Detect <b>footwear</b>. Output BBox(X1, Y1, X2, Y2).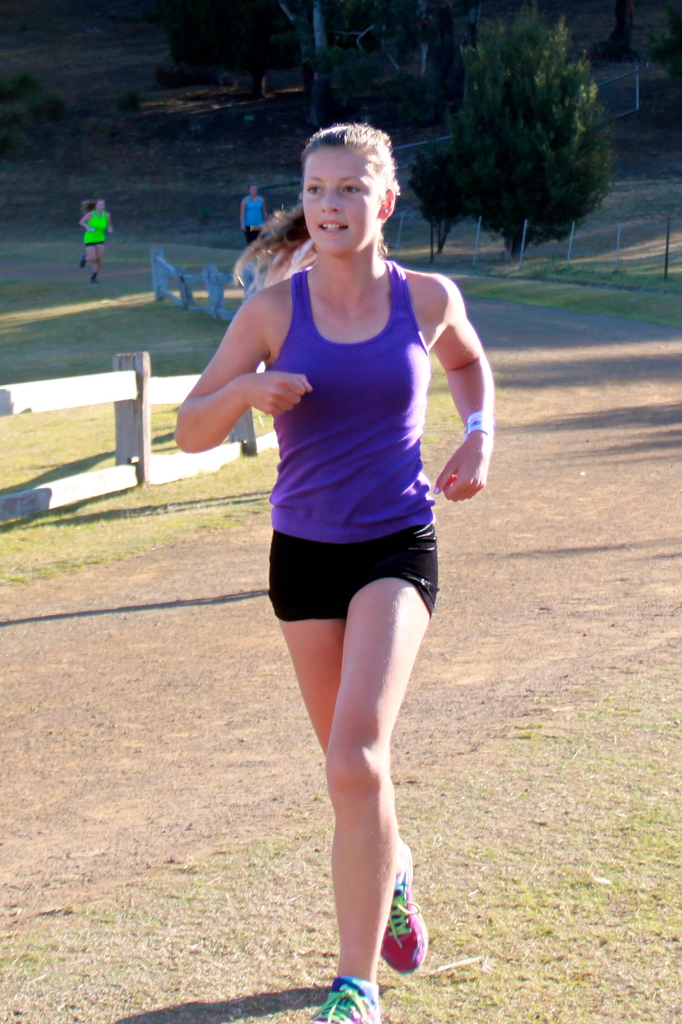
BBox(310, 977, 381, 1023).
